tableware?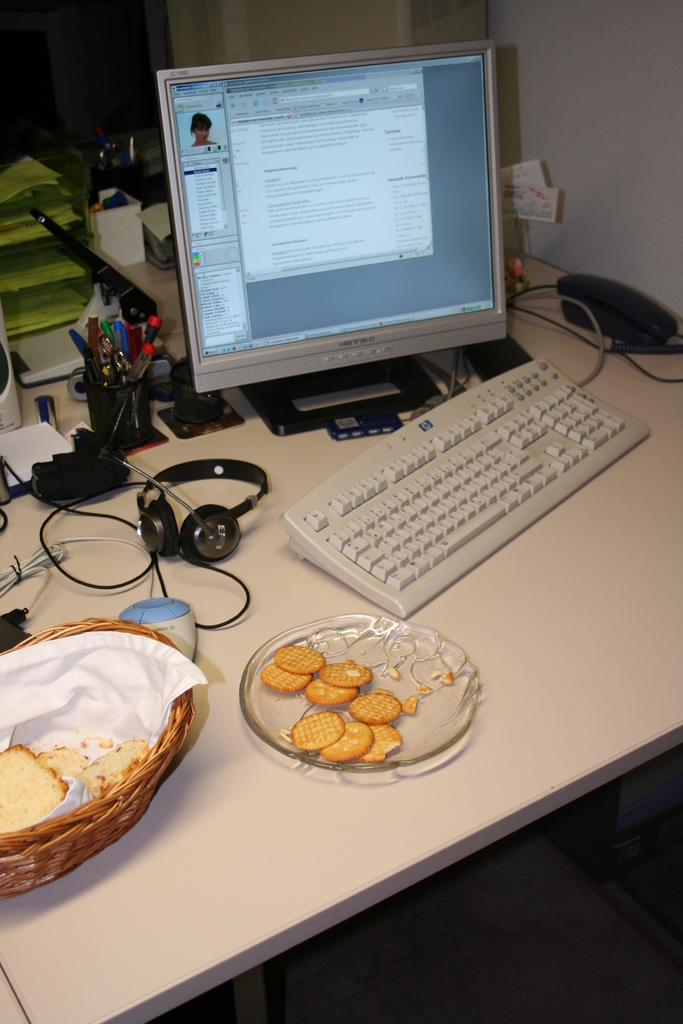
bbox(236, 652, 479, 786)
